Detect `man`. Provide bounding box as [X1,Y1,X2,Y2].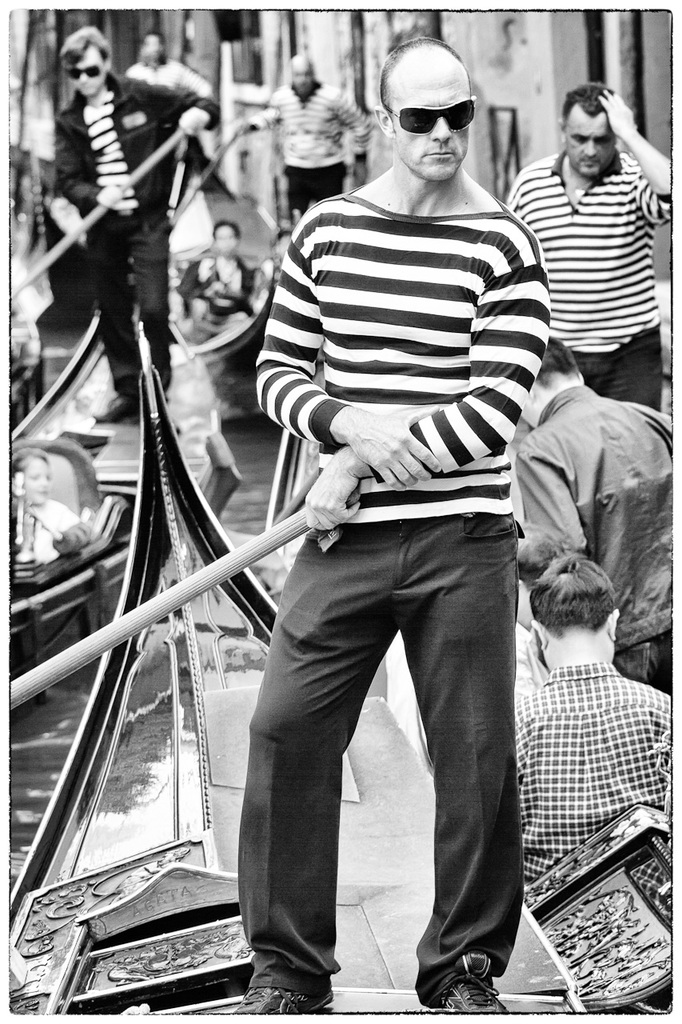
[117,22,208,88].
